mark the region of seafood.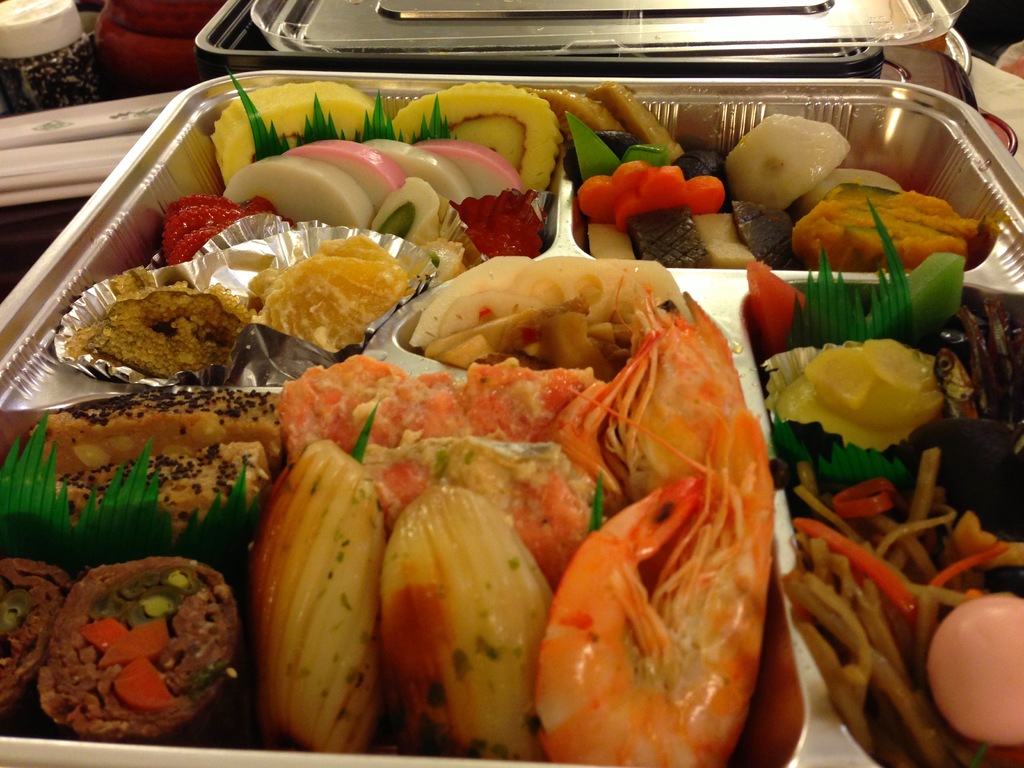
Region: <bbox>2, 67, 1023, 767</bbox>.
